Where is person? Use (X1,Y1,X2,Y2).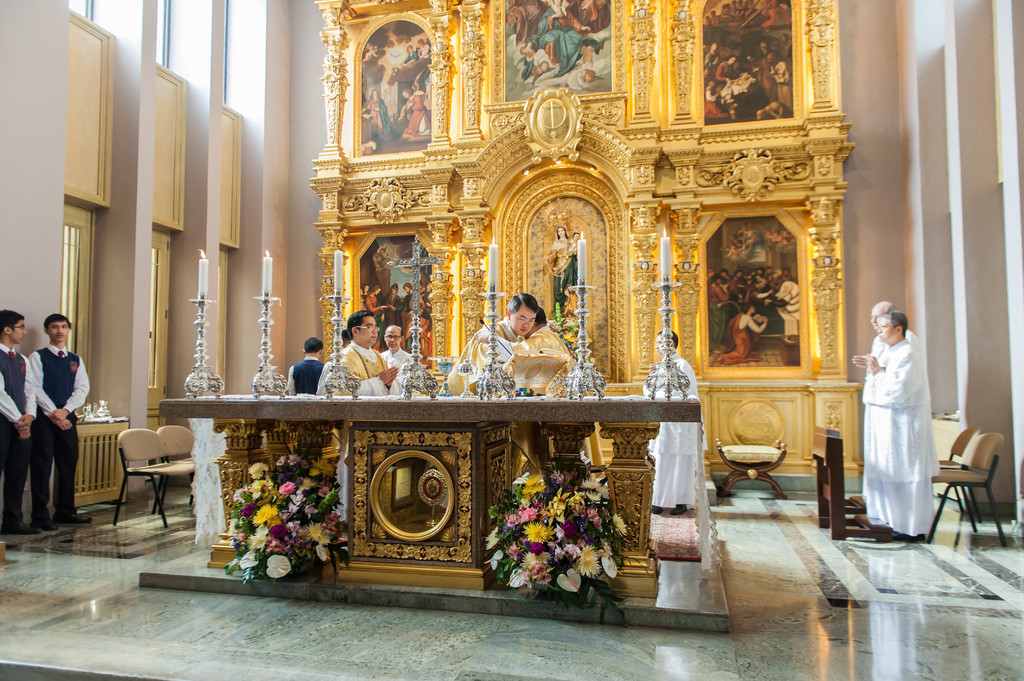
(317,308,404,523).
